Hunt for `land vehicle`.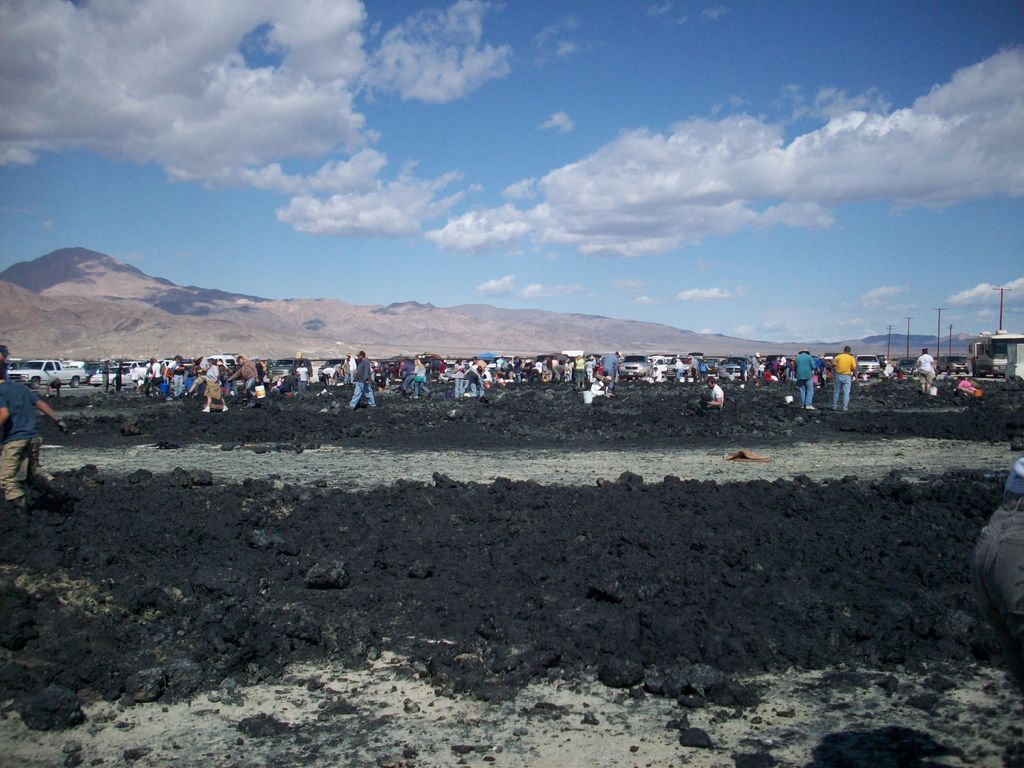
Hunted down at bbox(897, 357, 918, 376).
